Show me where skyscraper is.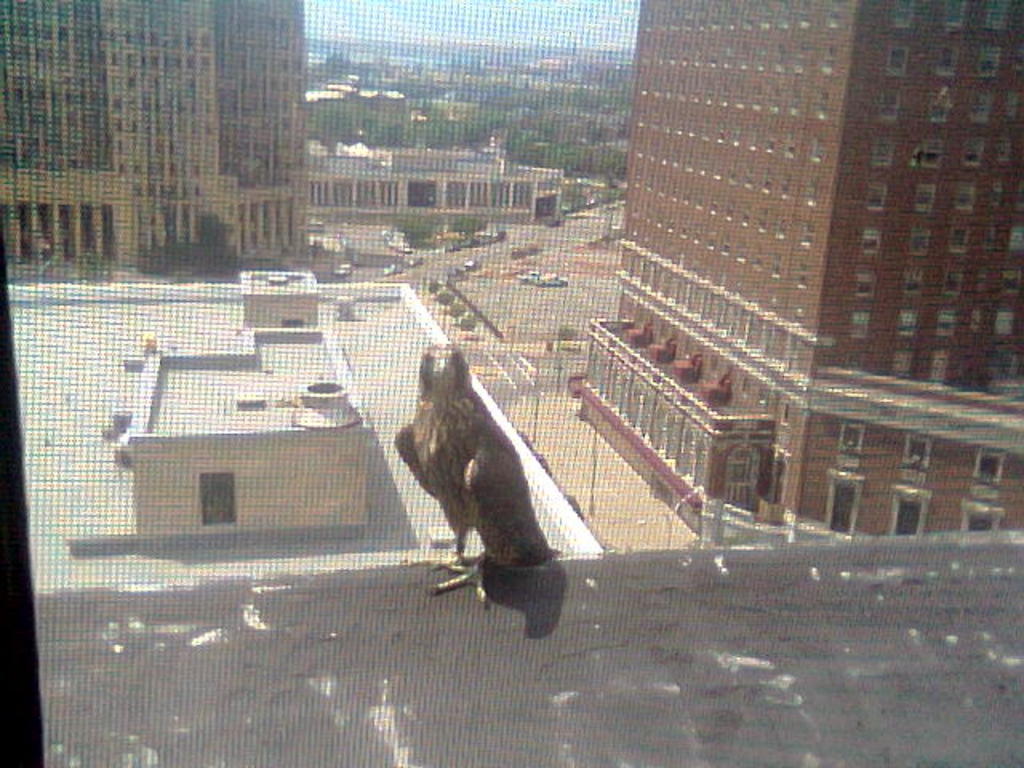
skyscraper is at pyautogui.locateOnScreen(0, 0, 317, 278).
